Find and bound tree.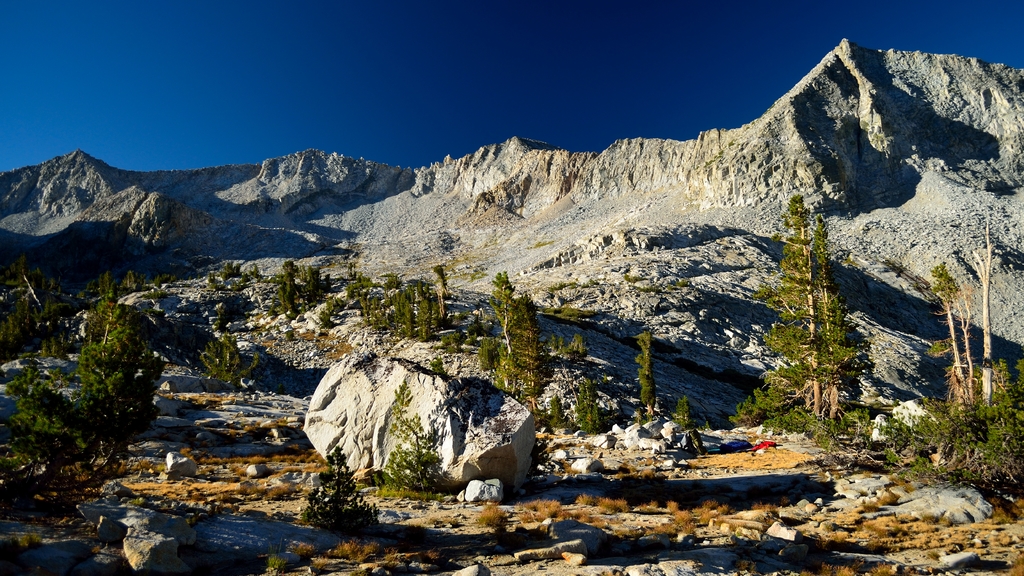
Bound: {"left": 374, "top": 423, "right": 451, "bottom": 495}.
